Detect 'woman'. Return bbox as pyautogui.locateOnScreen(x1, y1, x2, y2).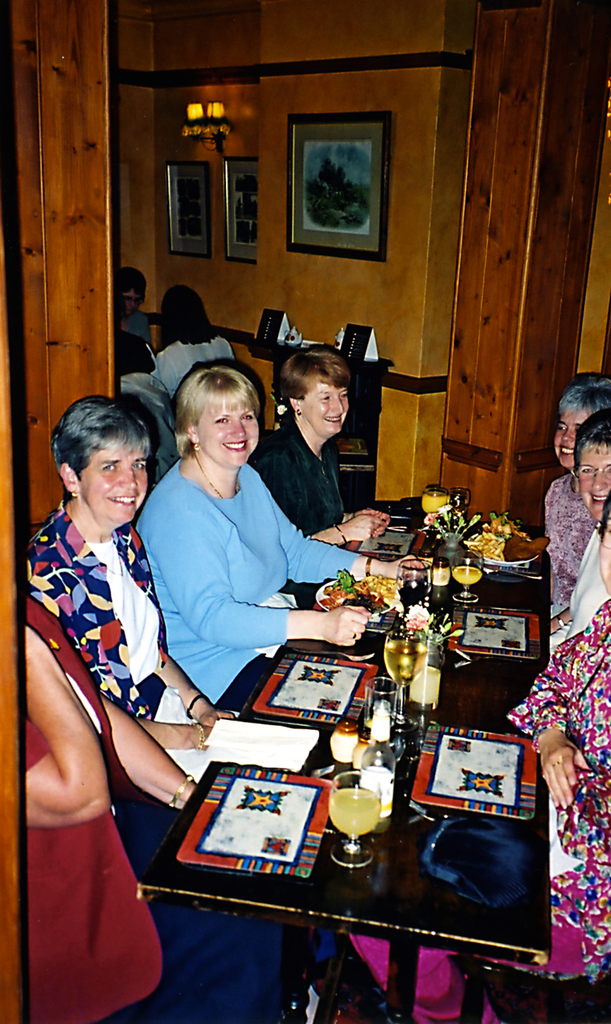
pyautogui.locateOnScreen(19, 574, 167, 1023).
